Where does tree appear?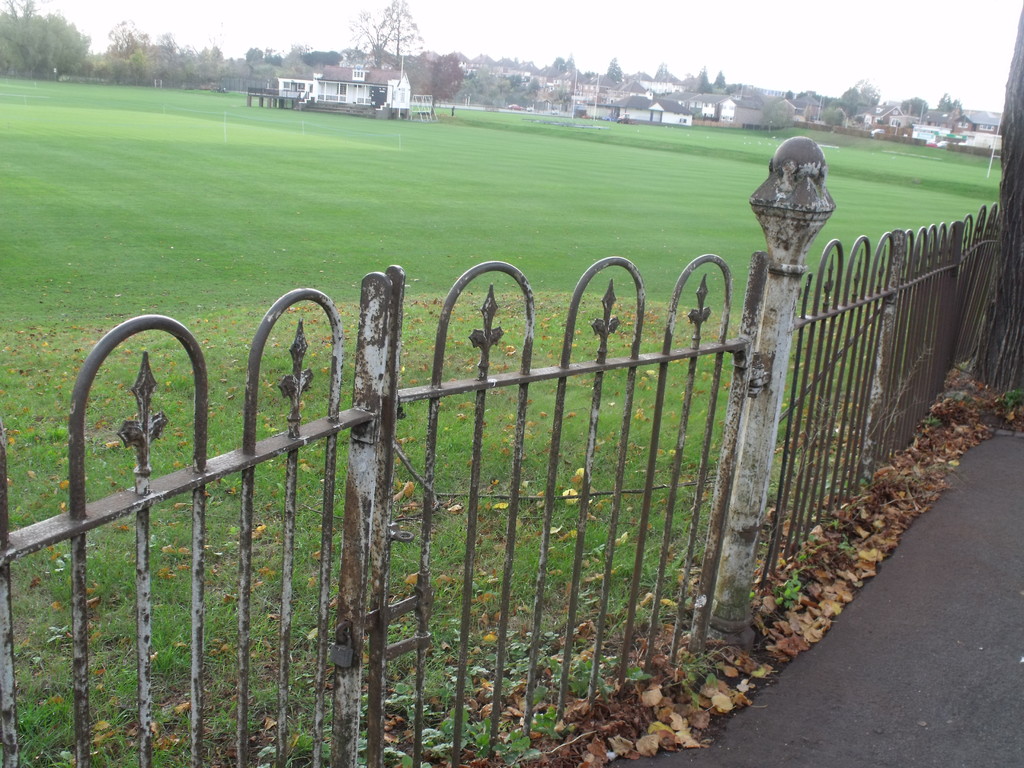
Appears at box=[860, 80, 883, 106].
